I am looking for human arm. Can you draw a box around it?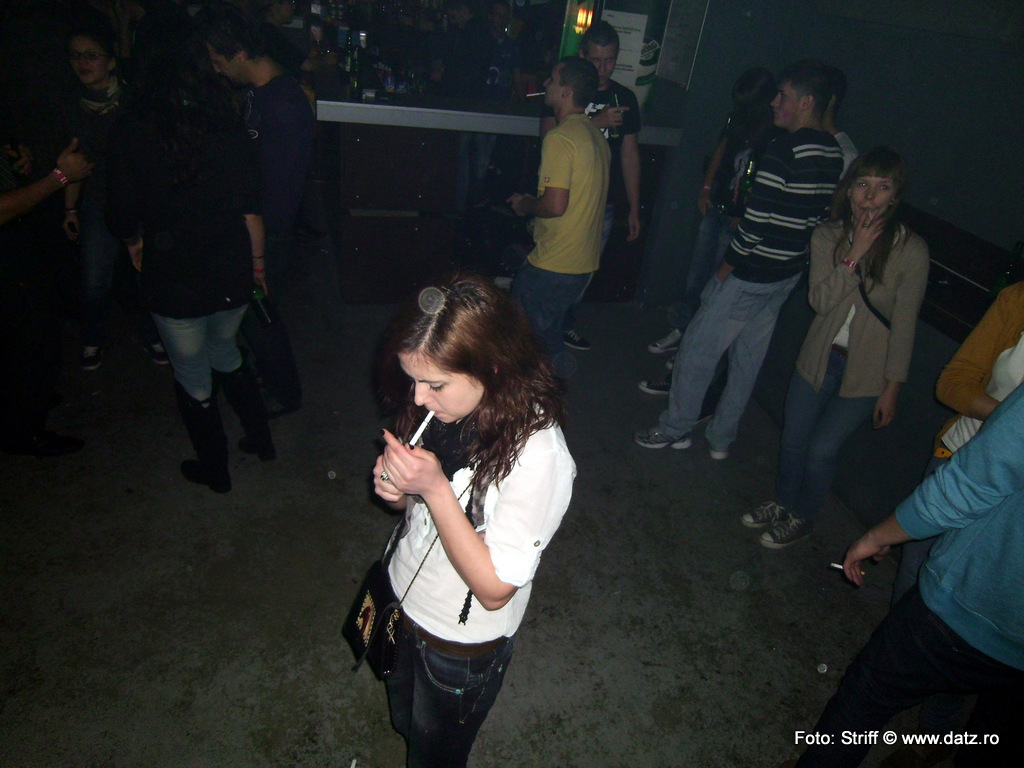
Sure, the bounding box is (x1=506, y1=130, x2=573, y2=223).
